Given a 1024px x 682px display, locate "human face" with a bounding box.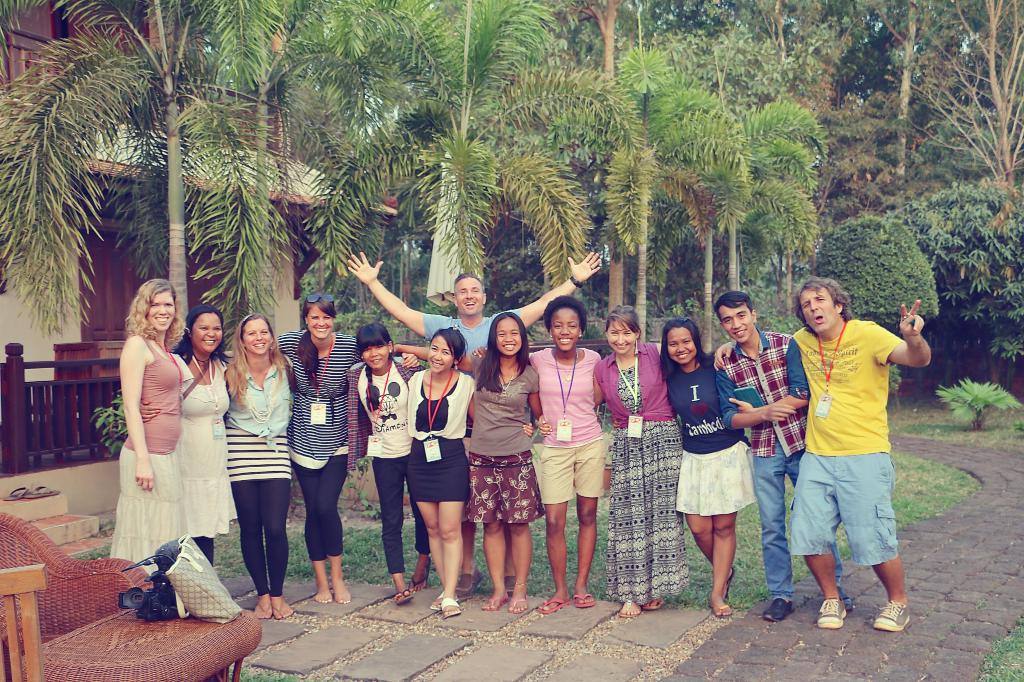
Located: bbox=(189, 313, 223, 355).
